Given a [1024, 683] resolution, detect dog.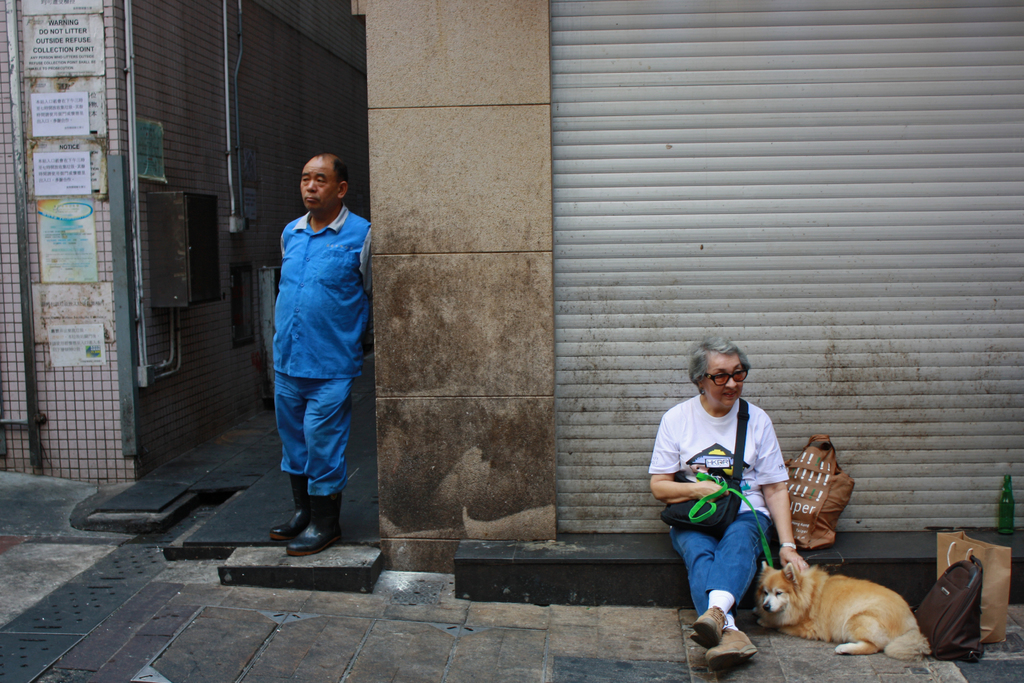
x1=751 y1=563 x2=934 y2=660.
